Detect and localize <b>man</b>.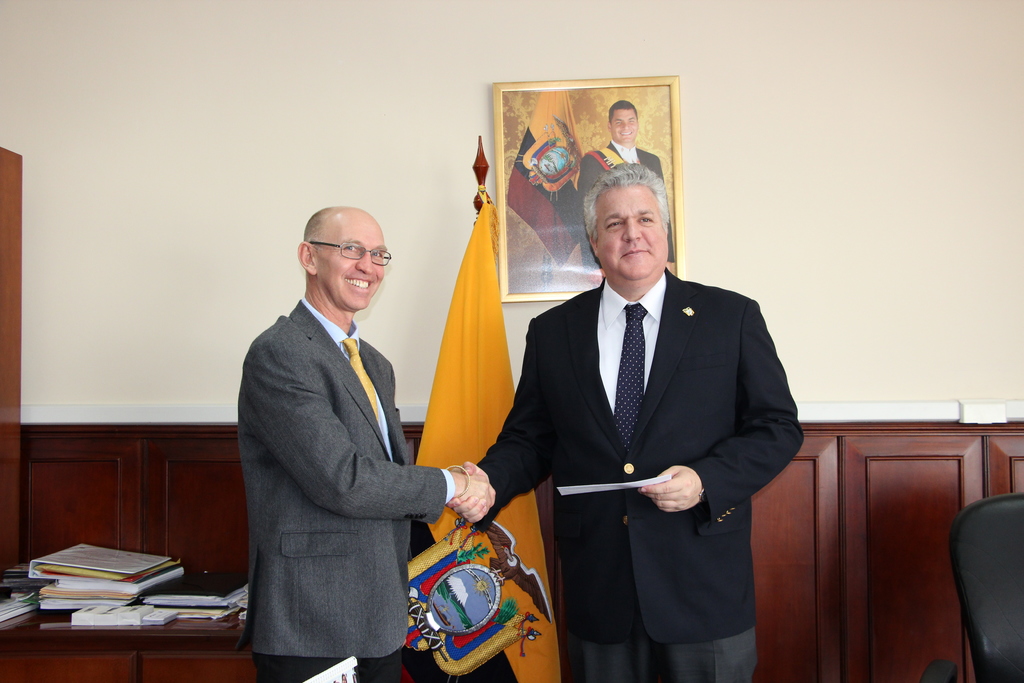
Localized at Rect(237, 205, 497, 682).
